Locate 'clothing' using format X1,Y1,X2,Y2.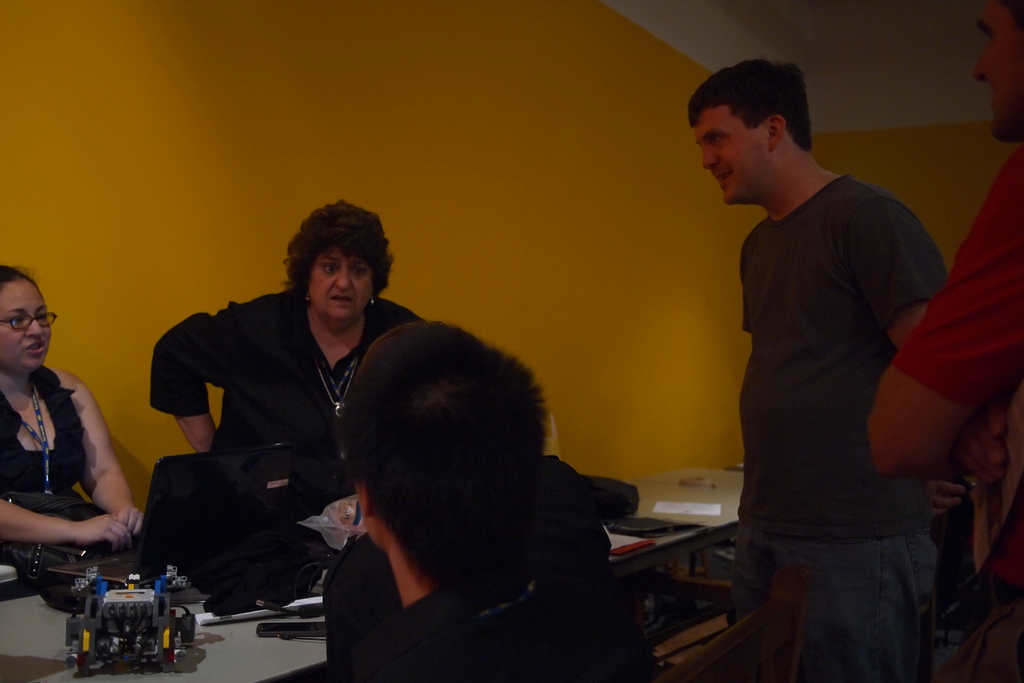
147,288,440,501.
